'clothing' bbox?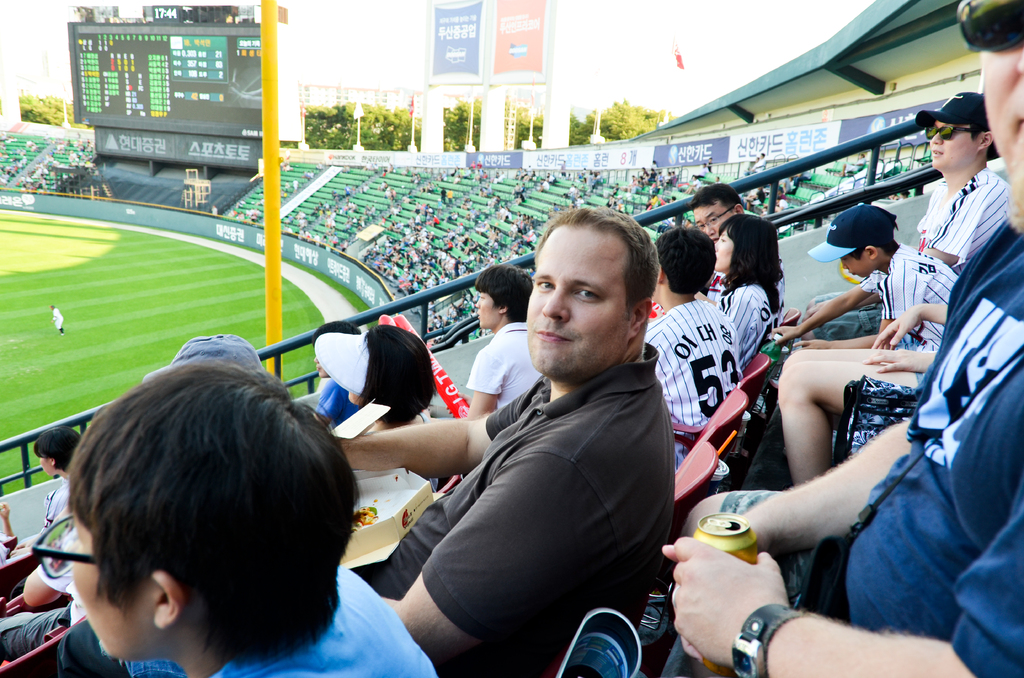
crop(645, 298, 744, 467)
